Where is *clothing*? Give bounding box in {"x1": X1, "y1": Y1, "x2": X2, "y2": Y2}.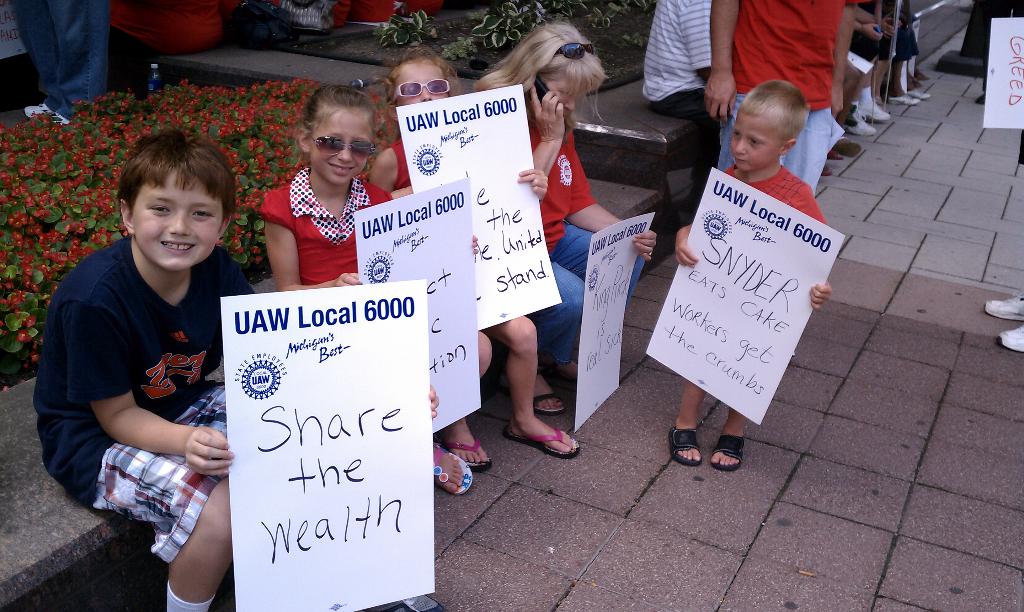
{"x1": 260, "y1": 163, "x2": 397, "y2": 284}.
